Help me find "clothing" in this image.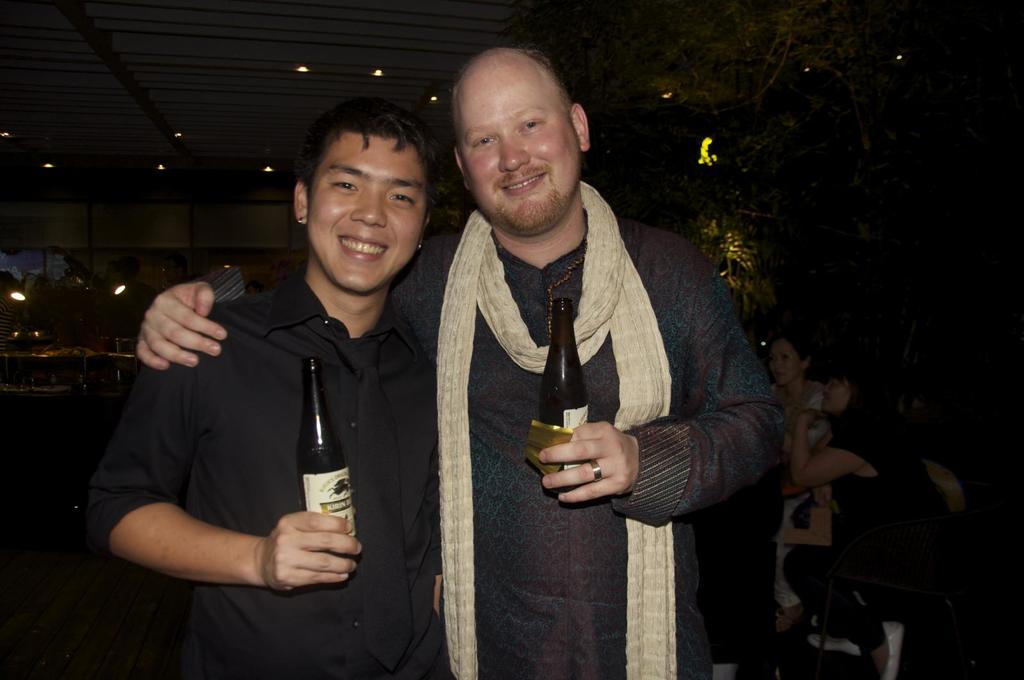
Found it: bbox(401, 203, 798, 679).
